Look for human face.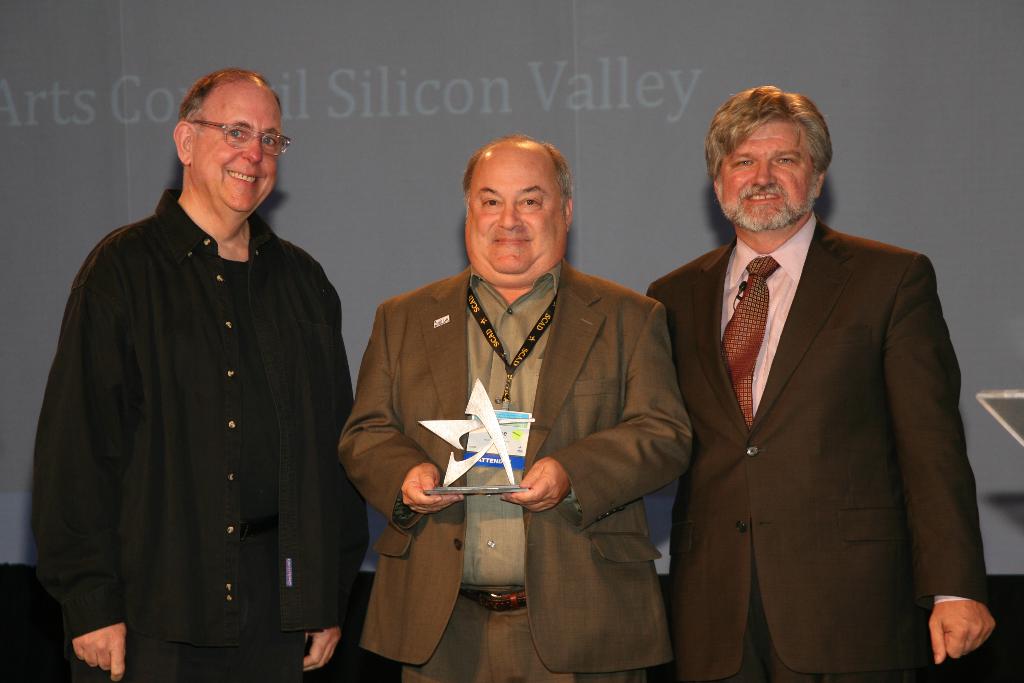
Found: (715, 120, 815, 231).
